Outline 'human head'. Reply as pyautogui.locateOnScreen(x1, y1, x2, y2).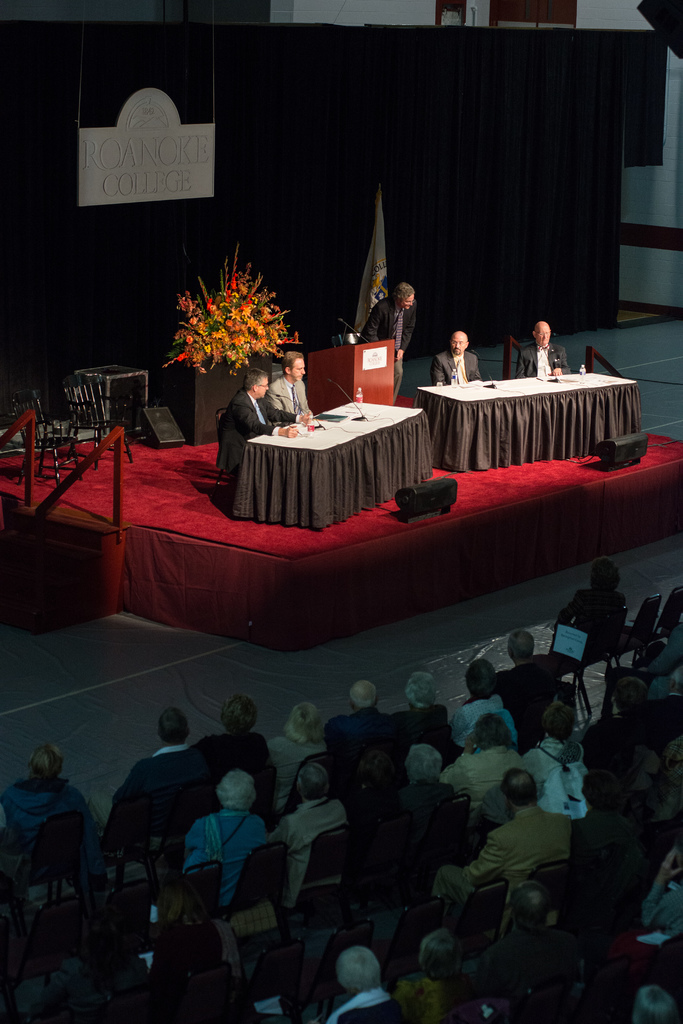
pyautogui.locateOnScreen(285, 354, 306, 380).
